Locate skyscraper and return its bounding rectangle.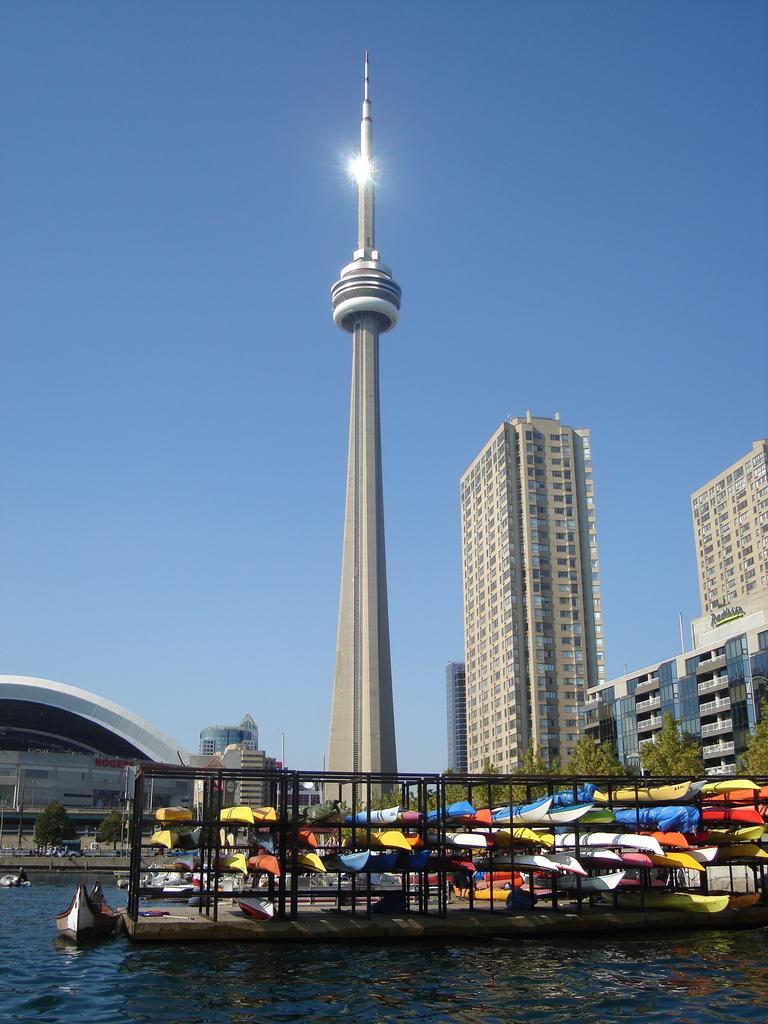
region(452, 413, 593, 803).
